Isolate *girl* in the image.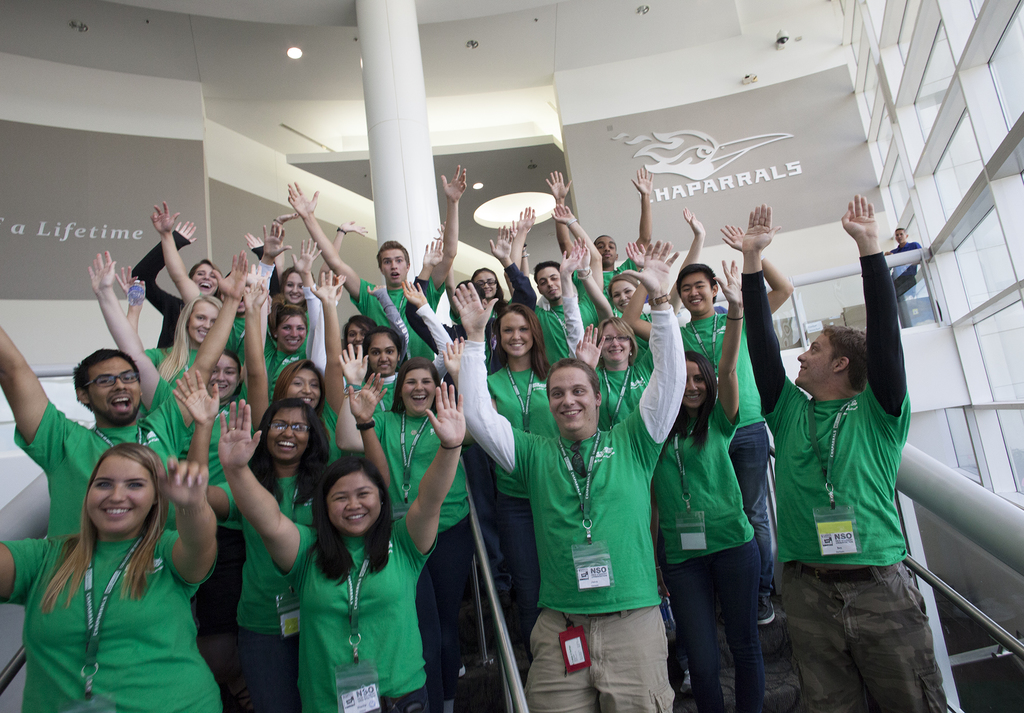
Isolated region: detection(448, 303, 554, 646).
